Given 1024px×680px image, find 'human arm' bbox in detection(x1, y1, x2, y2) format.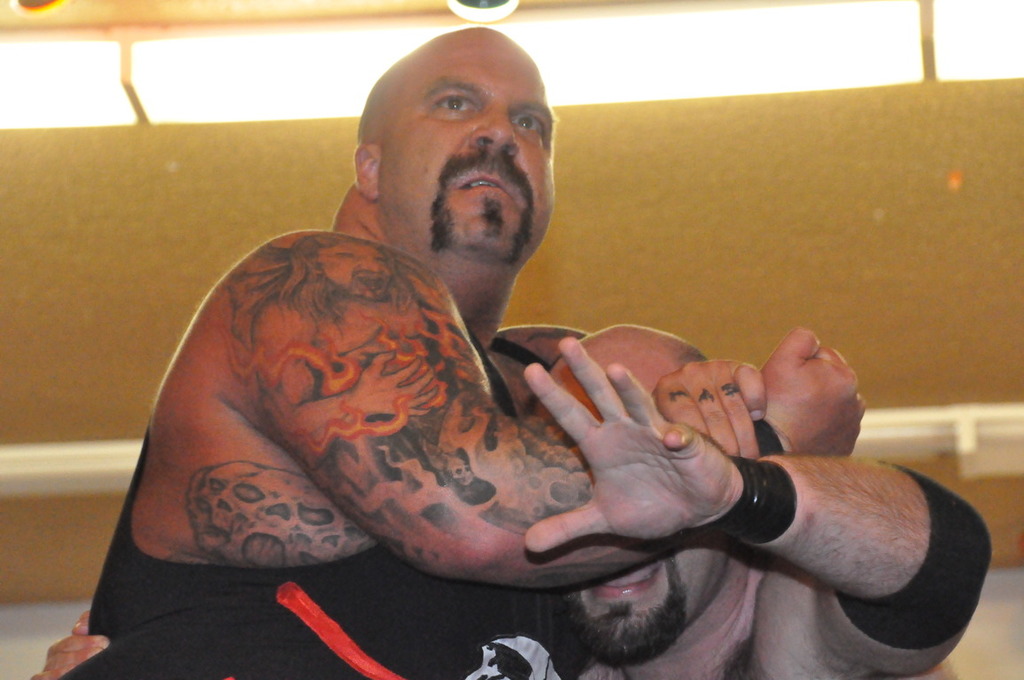
detection(25, 591, 122, 679).
